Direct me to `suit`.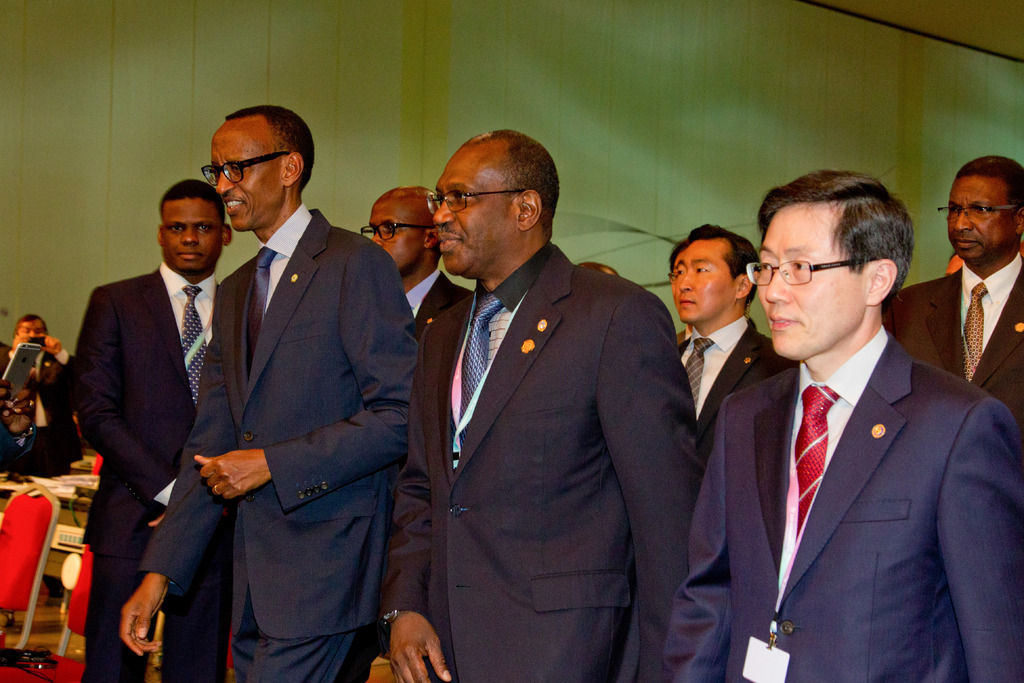
Direction: region(408, 268, 470, 339).
